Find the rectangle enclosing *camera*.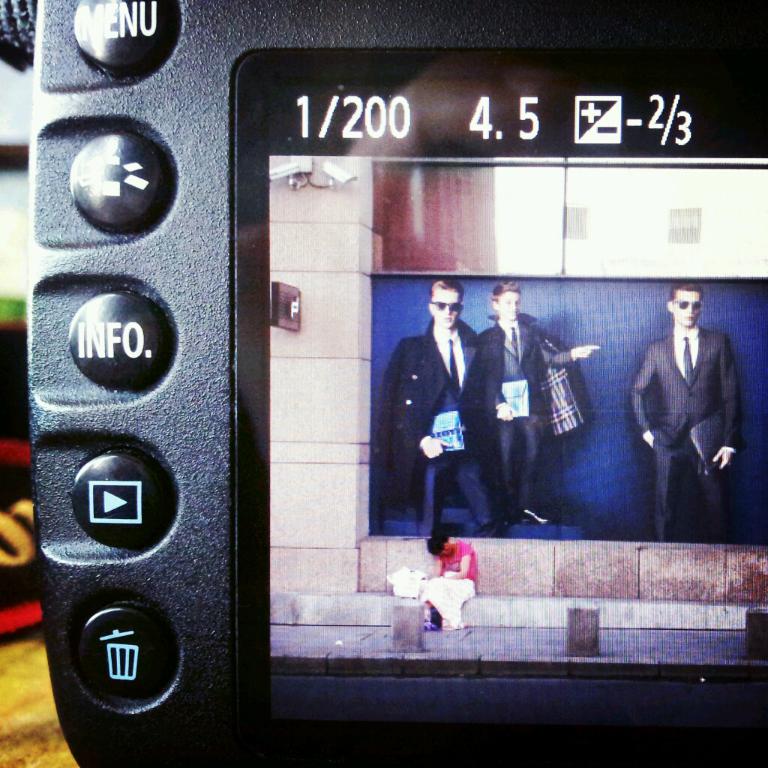
{"left": 27, "top": 0, "right": 767, "bottom": 764}.
